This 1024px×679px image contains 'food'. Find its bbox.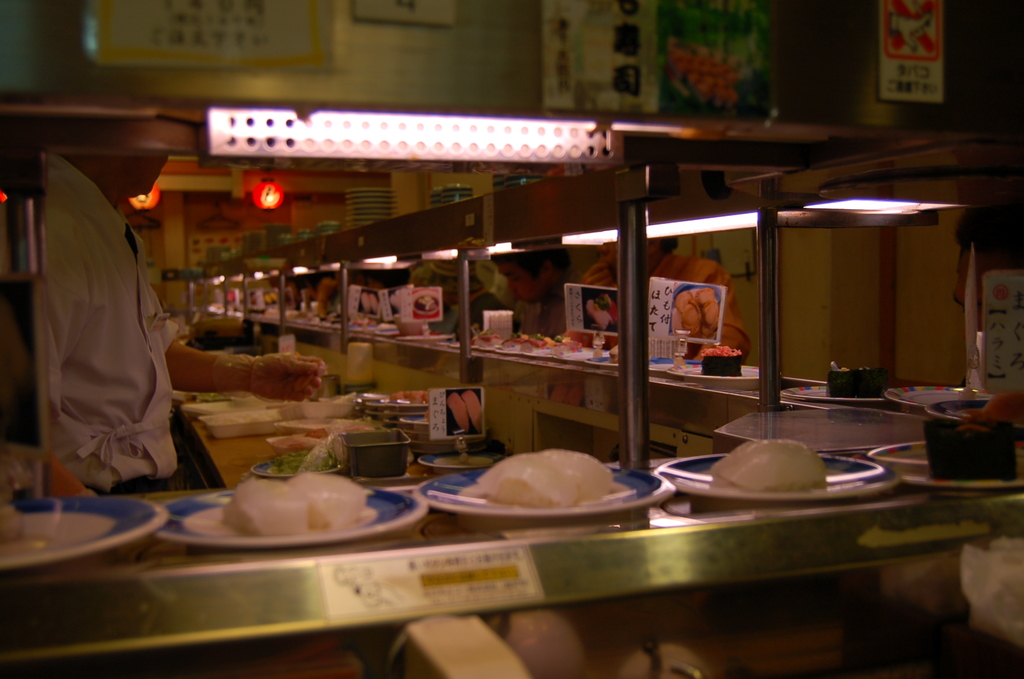
box=[220, 468, 368, 539].
